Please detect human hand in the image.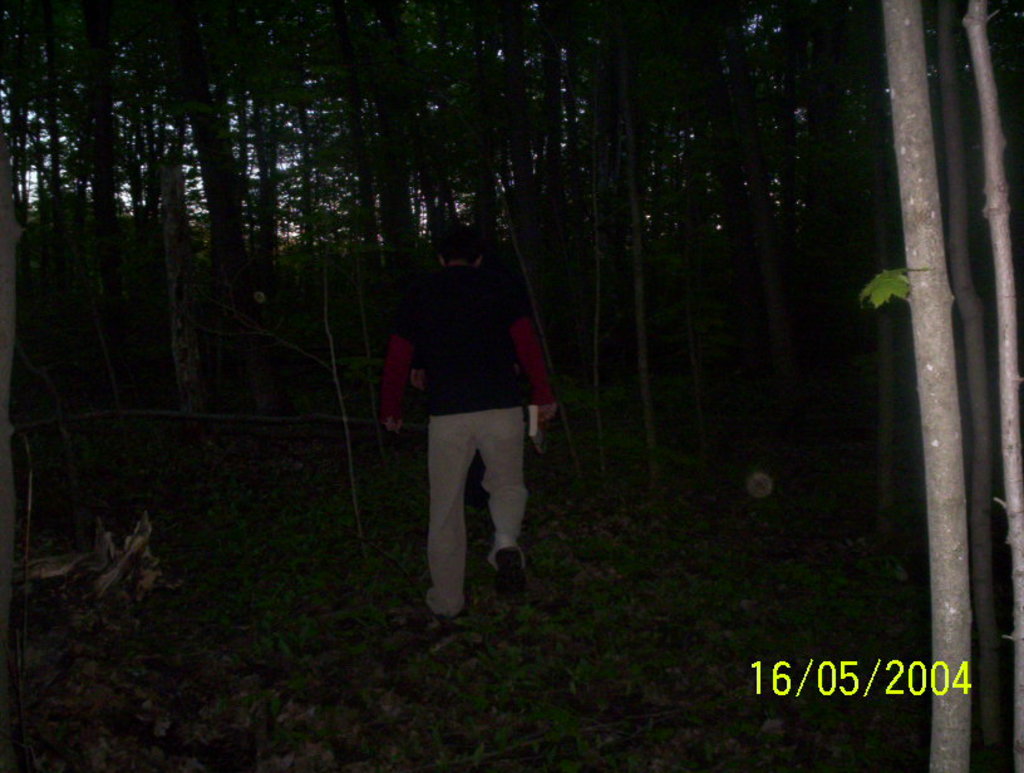
[left=537, top=400, right=556, bottom=420].
